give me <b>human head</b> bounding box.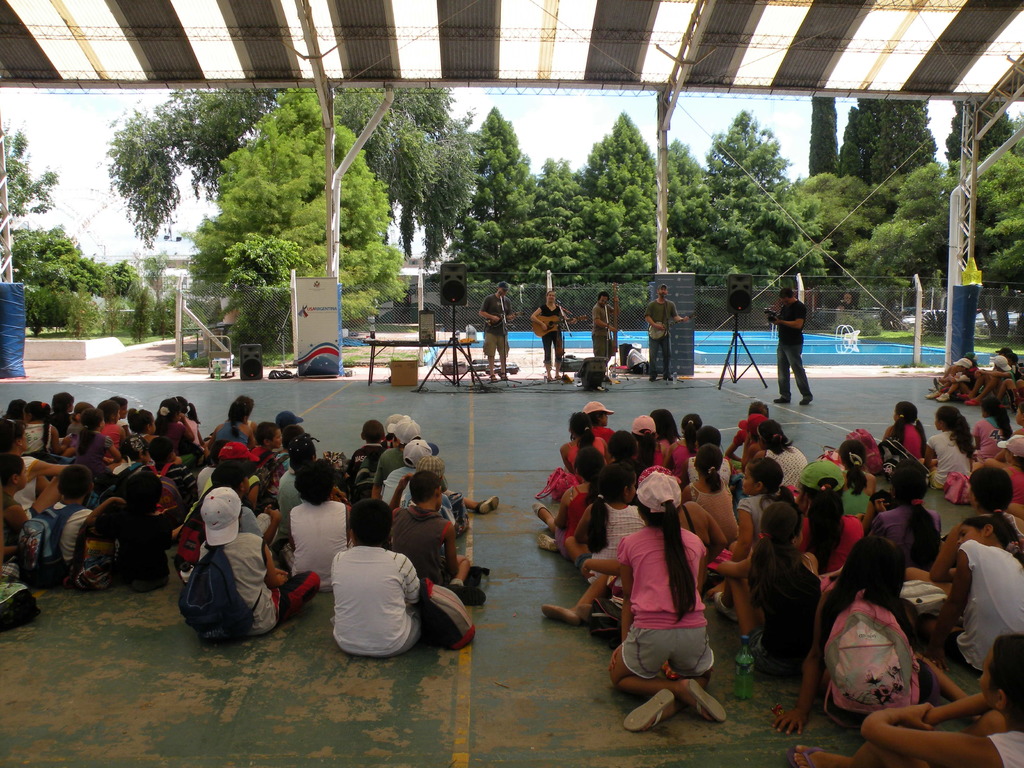
bbox=[177, 394, 188, 415].
